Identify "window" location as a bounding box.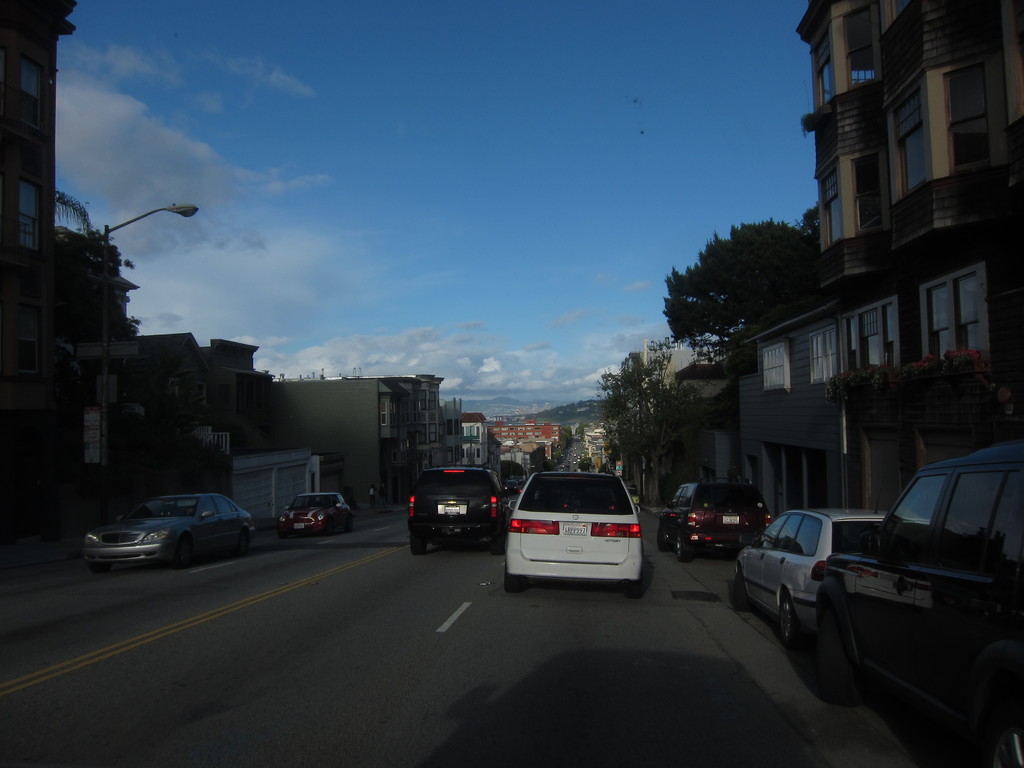
rect(380, 400, 388, 429).
